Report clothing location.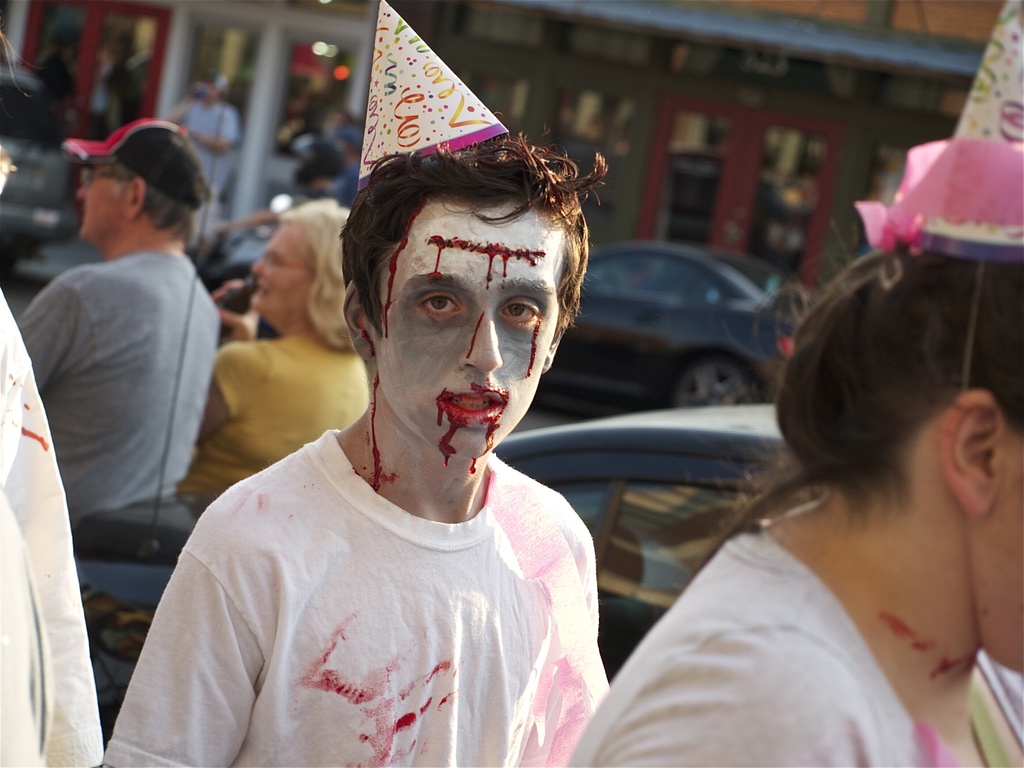
Report: {"left": 178, "top": 103, "right": 244, "bottom": 242}.
